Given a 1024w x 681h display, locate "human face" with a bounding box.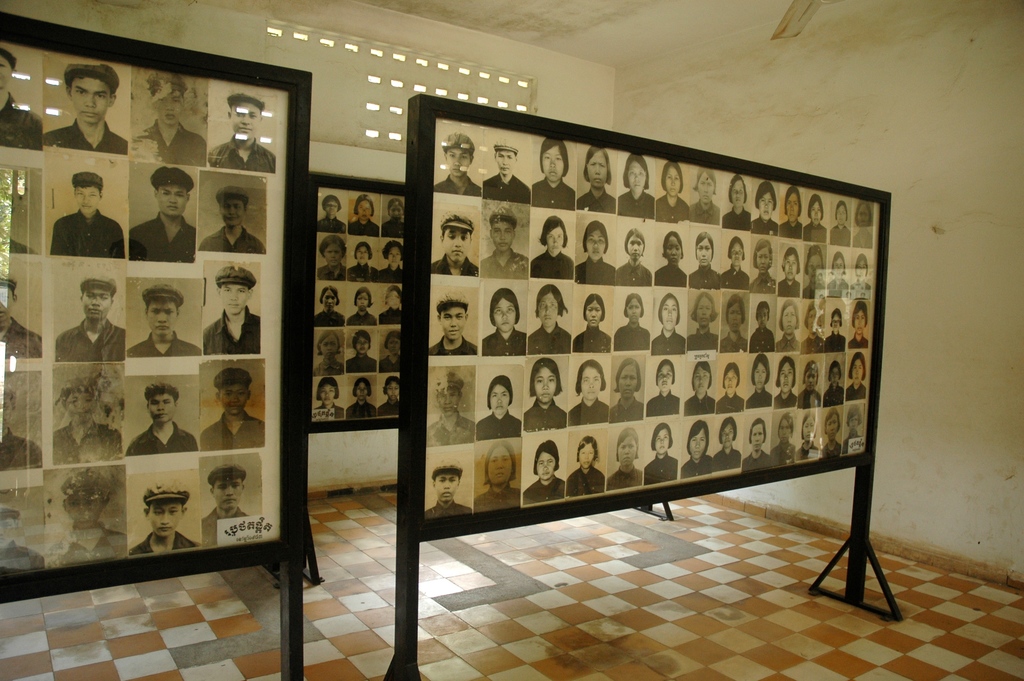
Located: box(220, 195, 246, 224).
